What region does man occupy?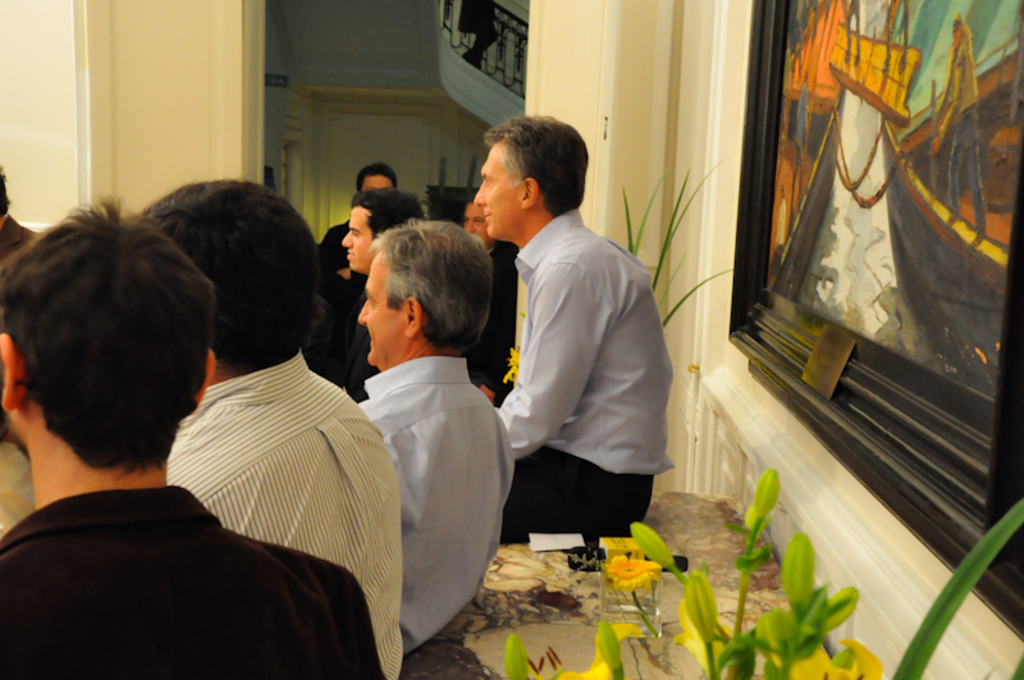
127/172/407/679.
